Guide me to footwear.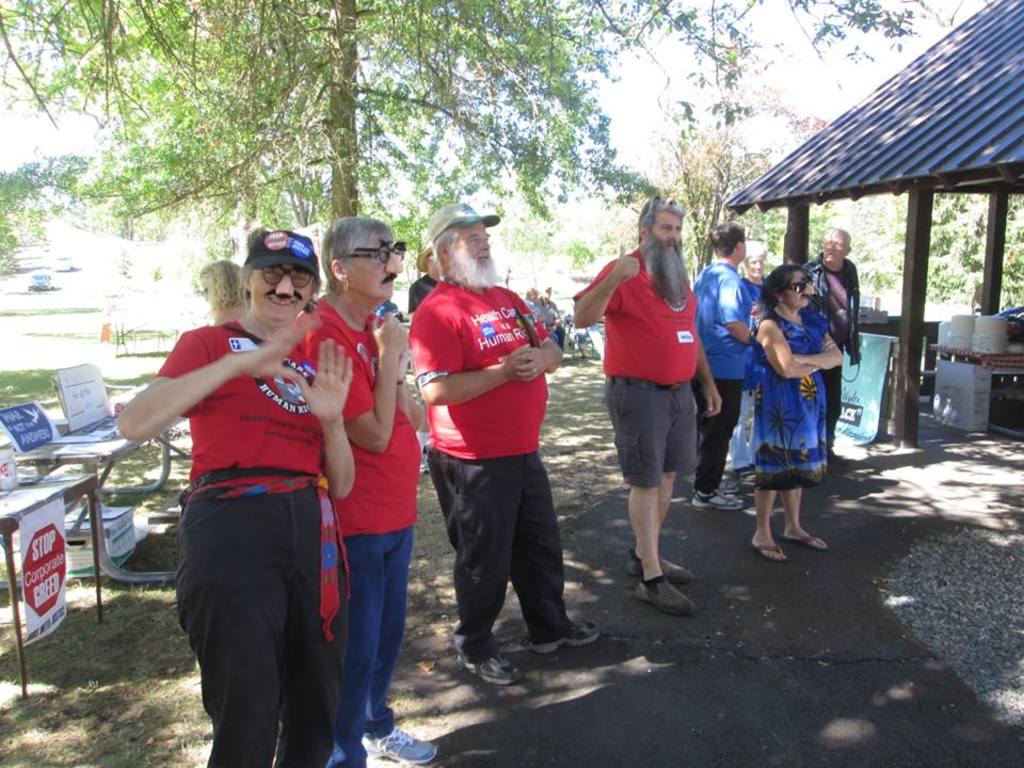
Guidance: BBox(787, 530, 829, 550).
